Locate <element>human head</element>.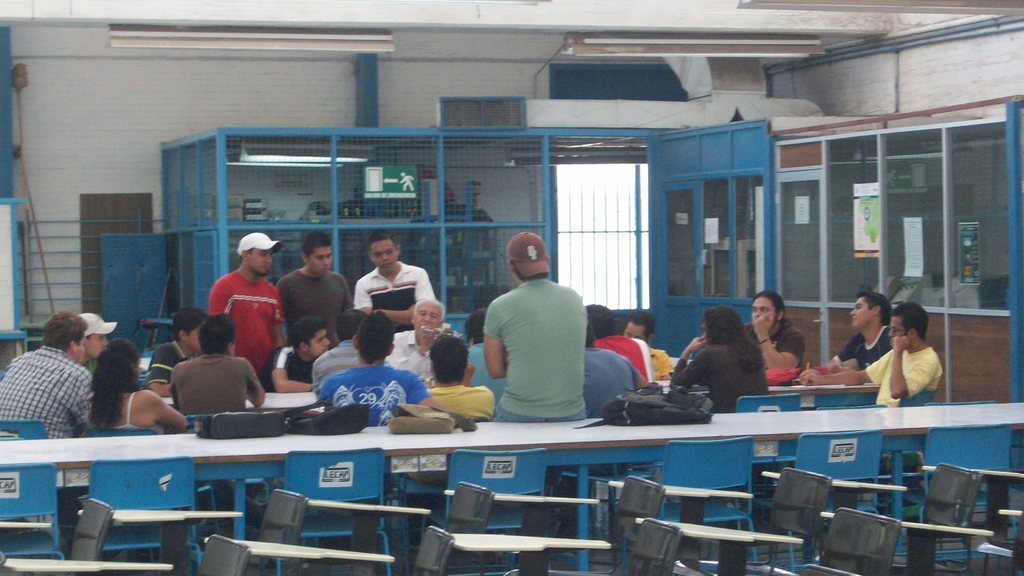
Bounding box: locate(351, 303, 402, 365).
